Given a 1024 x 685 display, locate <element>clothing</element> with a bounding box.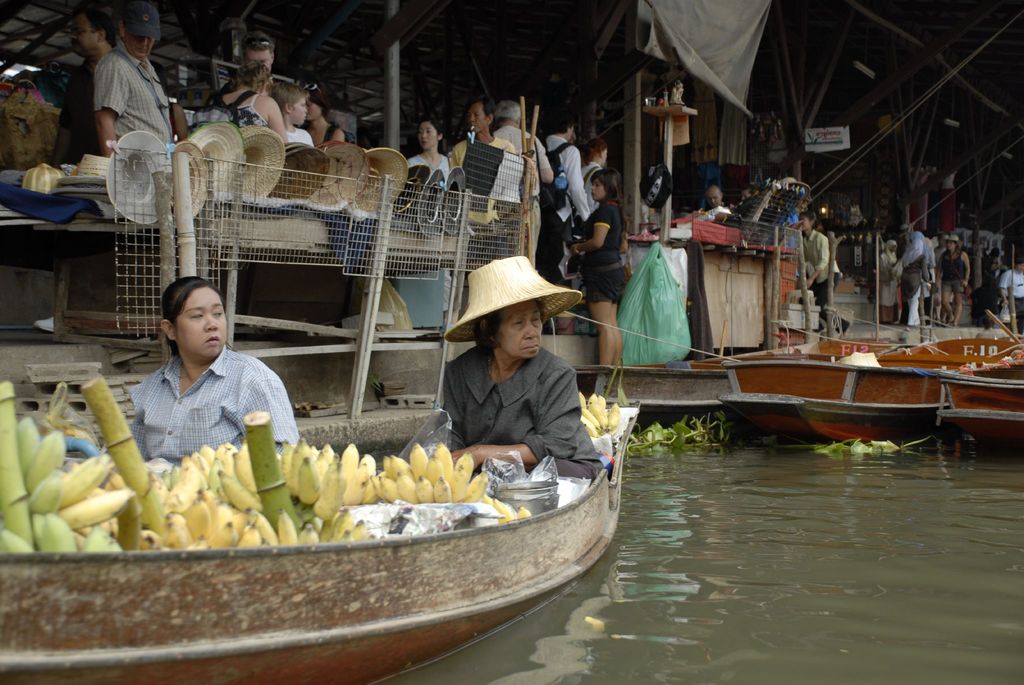
Located: 286/122/314/141.
